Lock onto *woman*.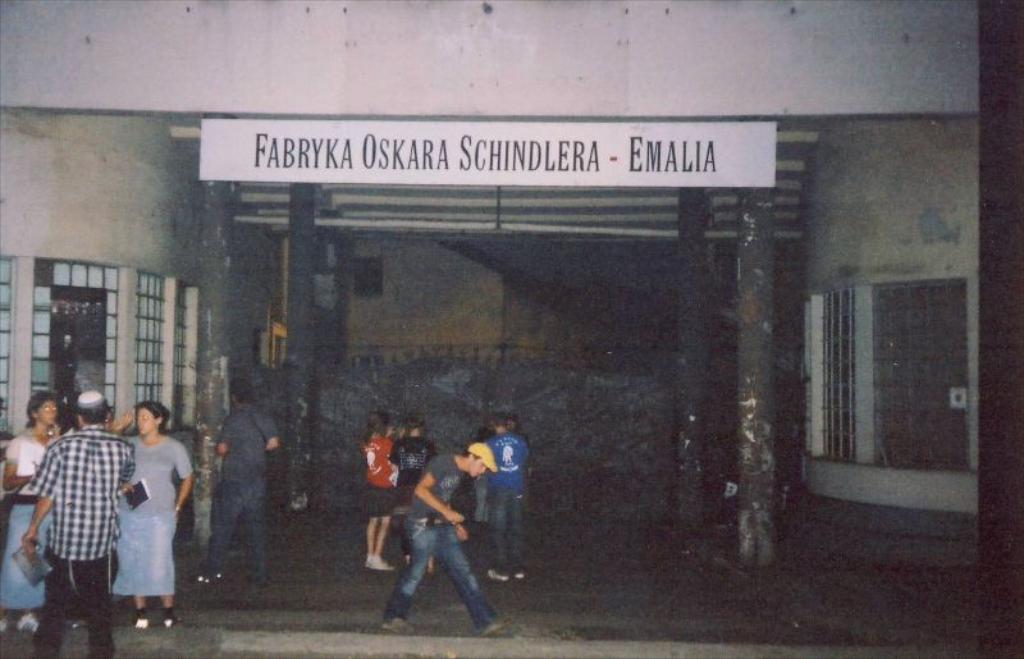
Locked: bbox=[361, 411, 397, 573].
